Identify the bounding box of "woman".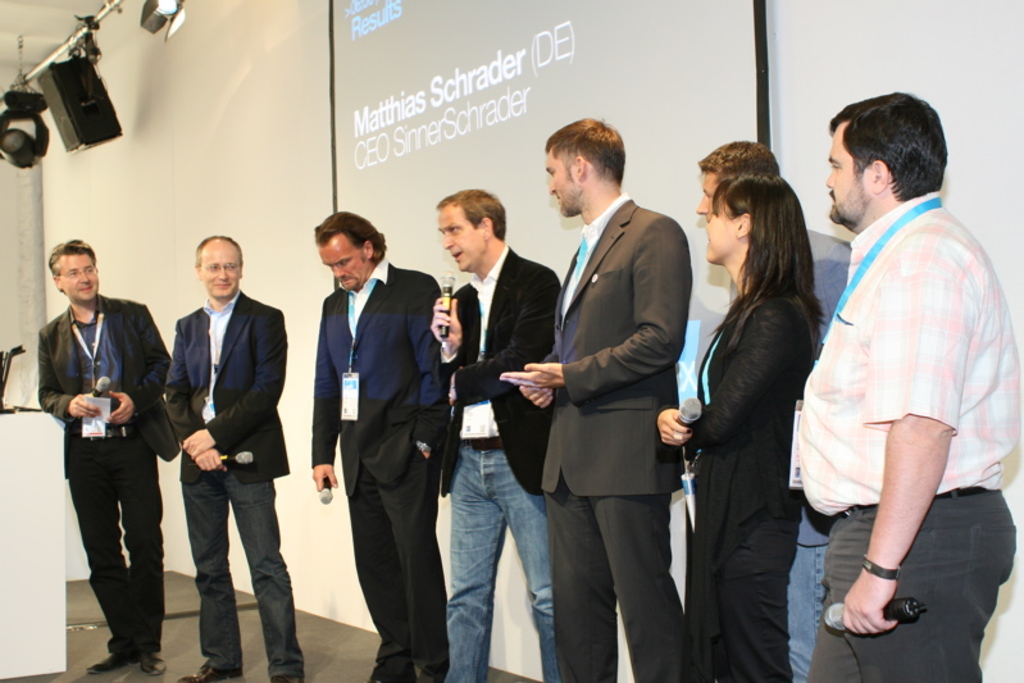
bbox(674, 150, 836, 682).
